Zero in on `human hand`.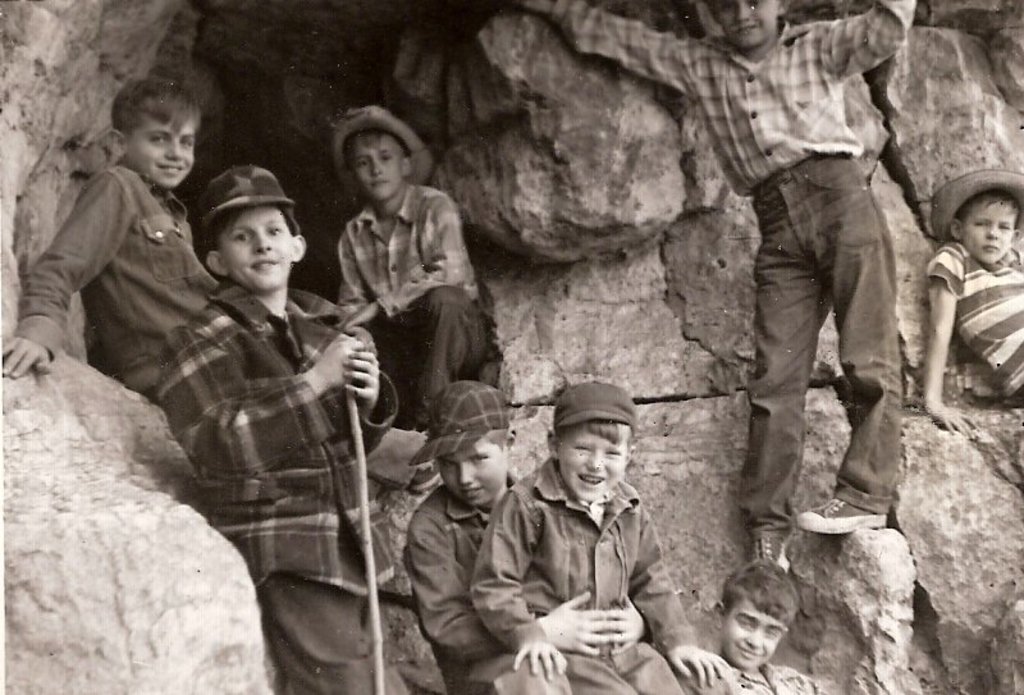
Zeroed in: box=[338, 305, 381, 329].
